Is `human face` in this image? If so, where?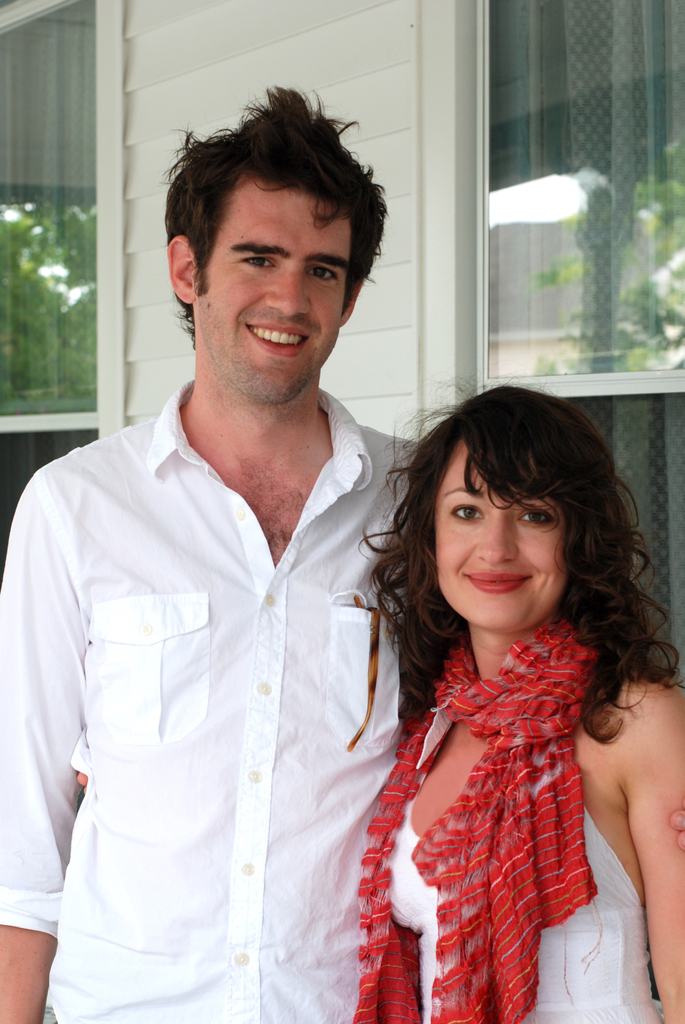
Yes, at bbox=(437, 438, 570, 626).
